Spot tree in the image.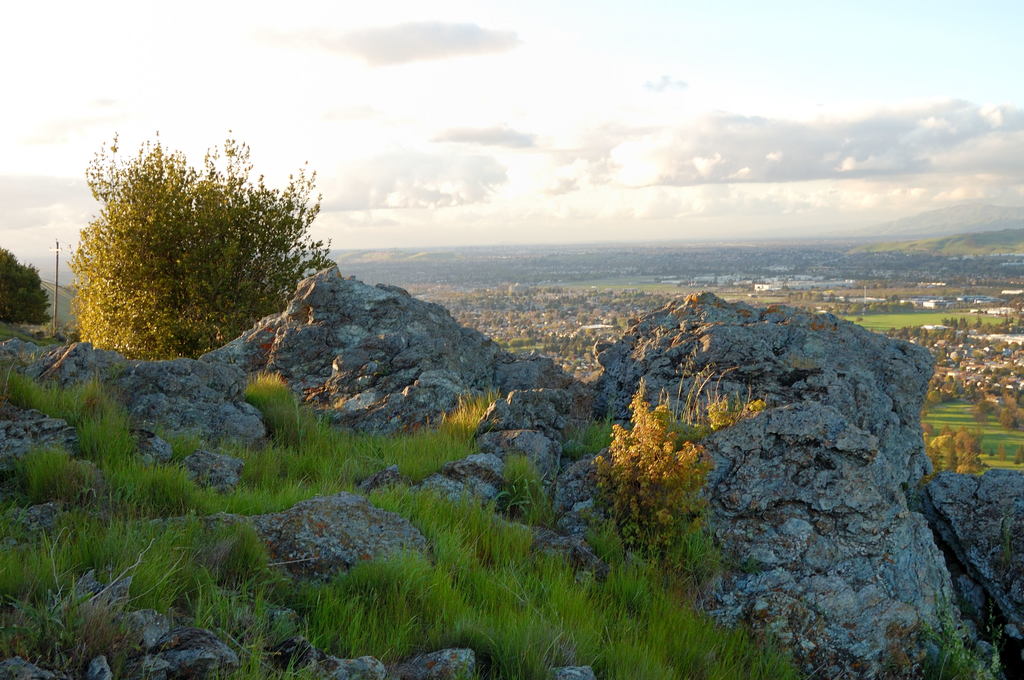
tree found at x1=1013 y1=361 x2=1023 y2=376.
